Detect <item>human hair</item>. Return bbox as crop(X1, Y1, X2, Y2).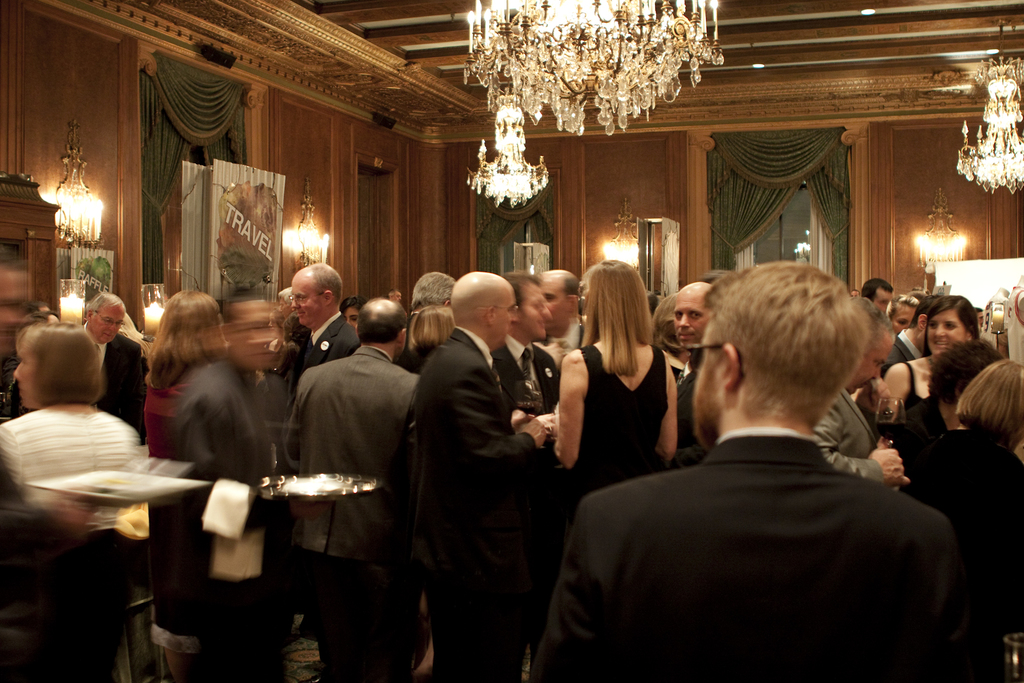
crop(678, 272, 888, 441).
